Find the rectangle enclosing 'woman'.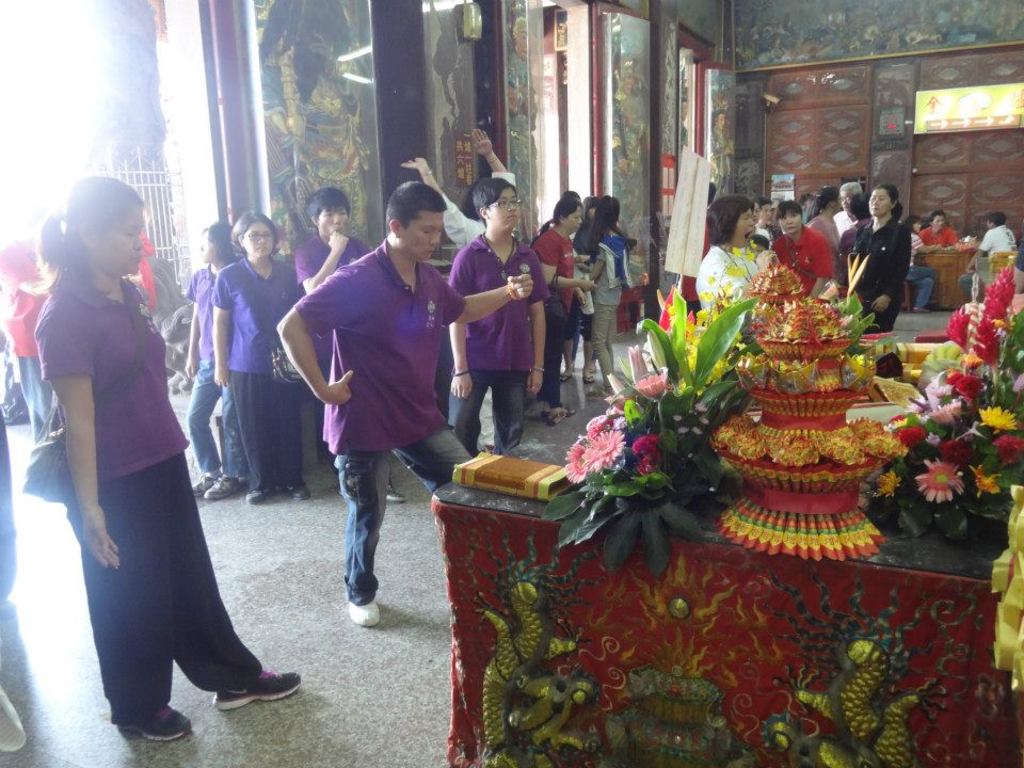
bbox=[579, 193, 639, 382].
